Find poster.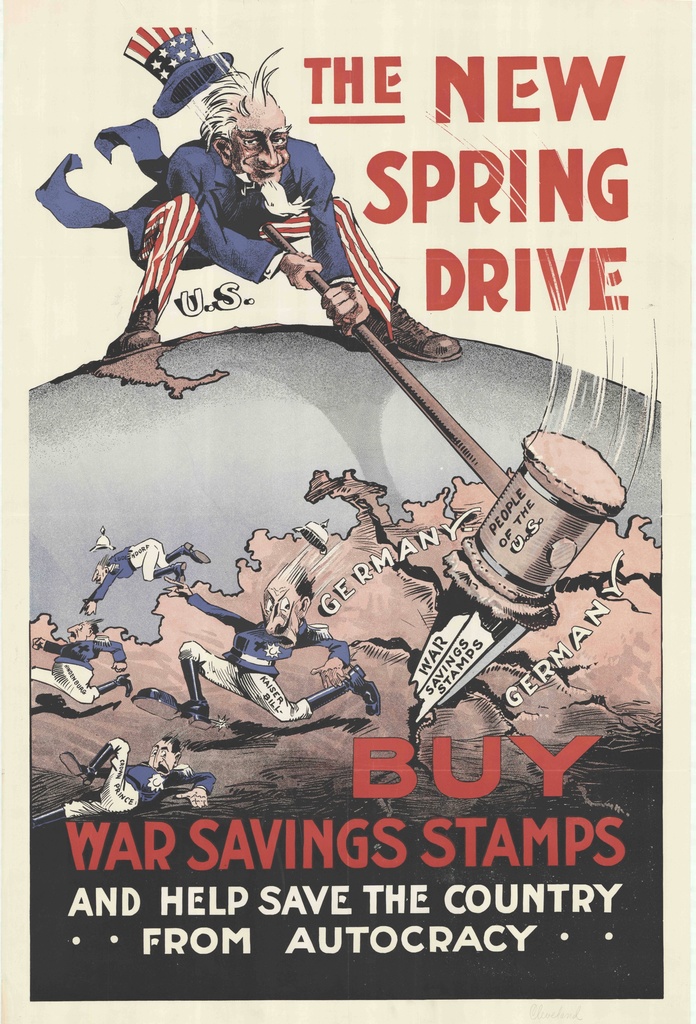
<bbox>0, 0, 695, 1023</bbox>.
